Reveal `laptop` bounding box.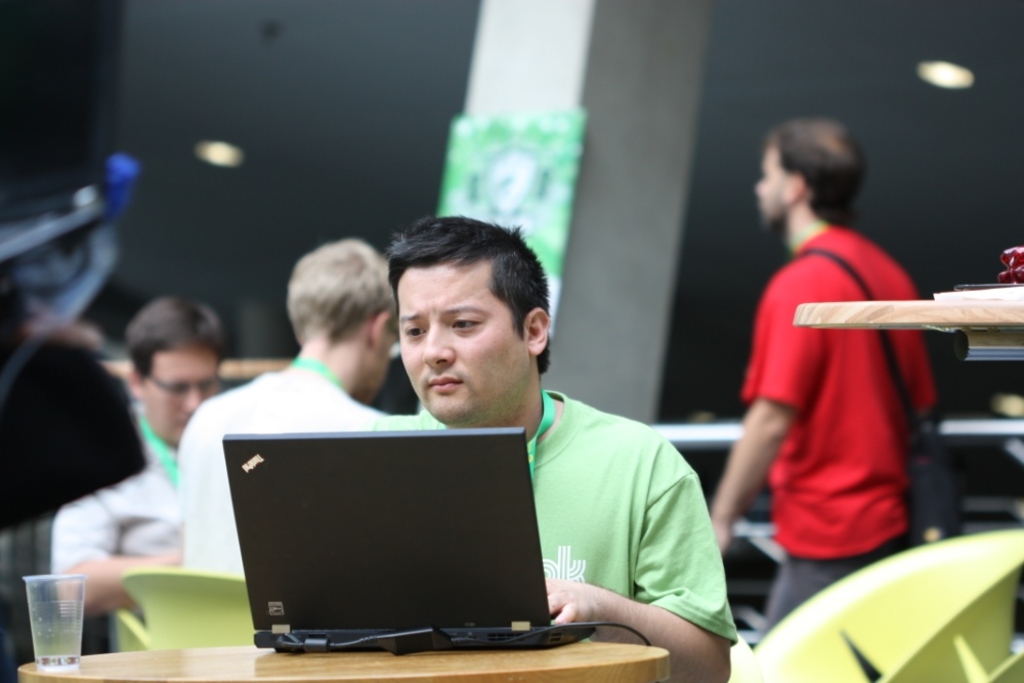
Revealed: {"left": 204, "top": 410, "right": 586, "bottom": 682}.
